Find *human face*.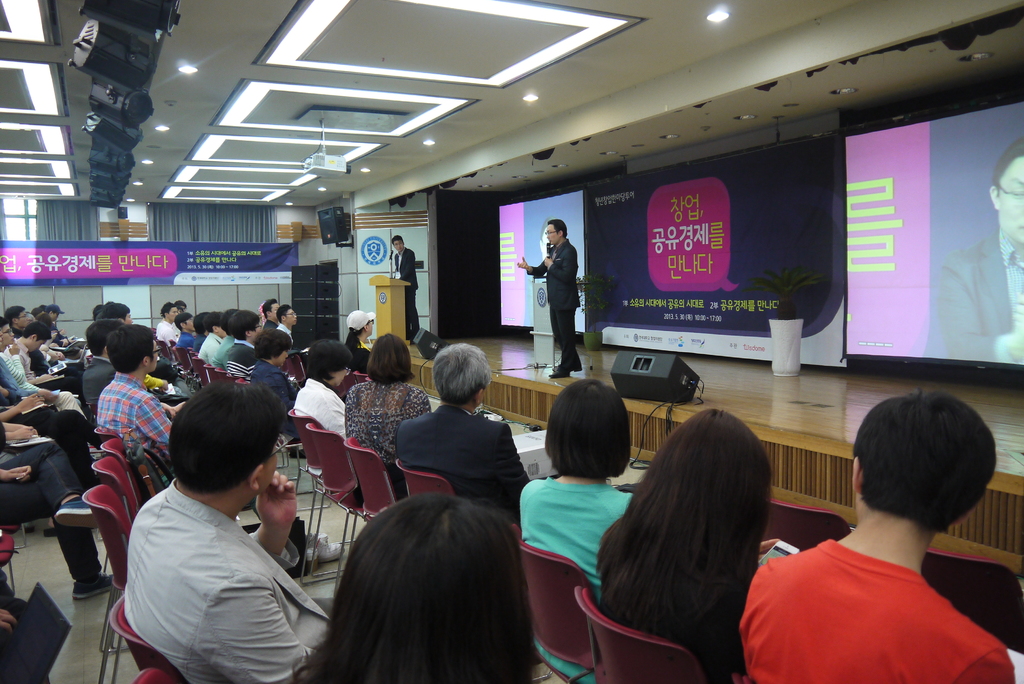
locate(366, 318, 374, 334).
